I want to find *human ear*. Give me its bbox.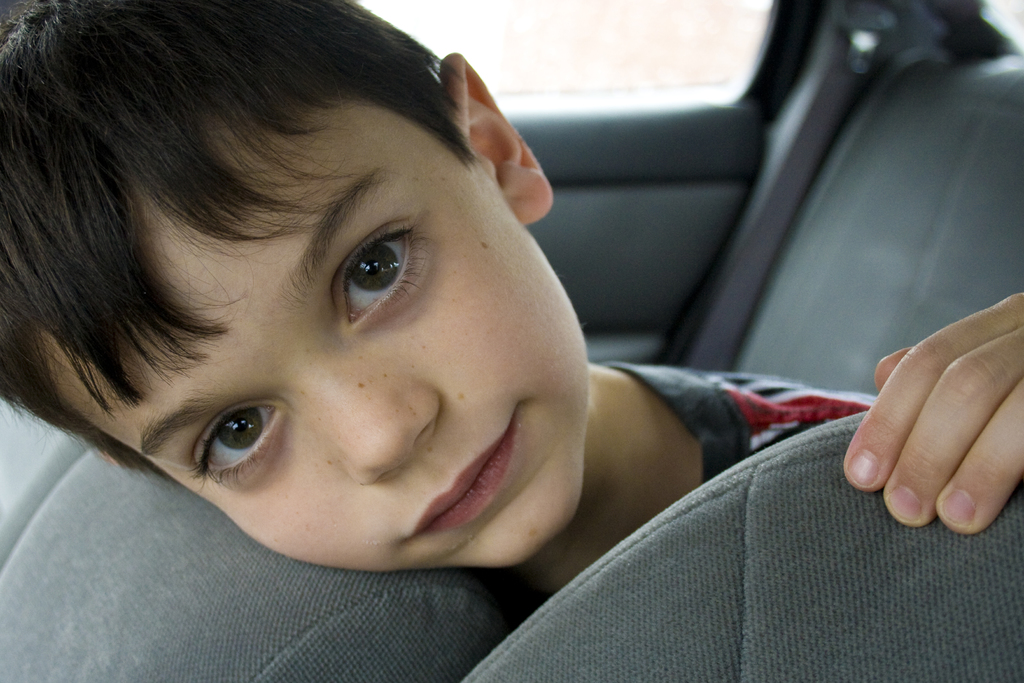
pyautogui.locateOnScreen(440, 47, 556, 224).
